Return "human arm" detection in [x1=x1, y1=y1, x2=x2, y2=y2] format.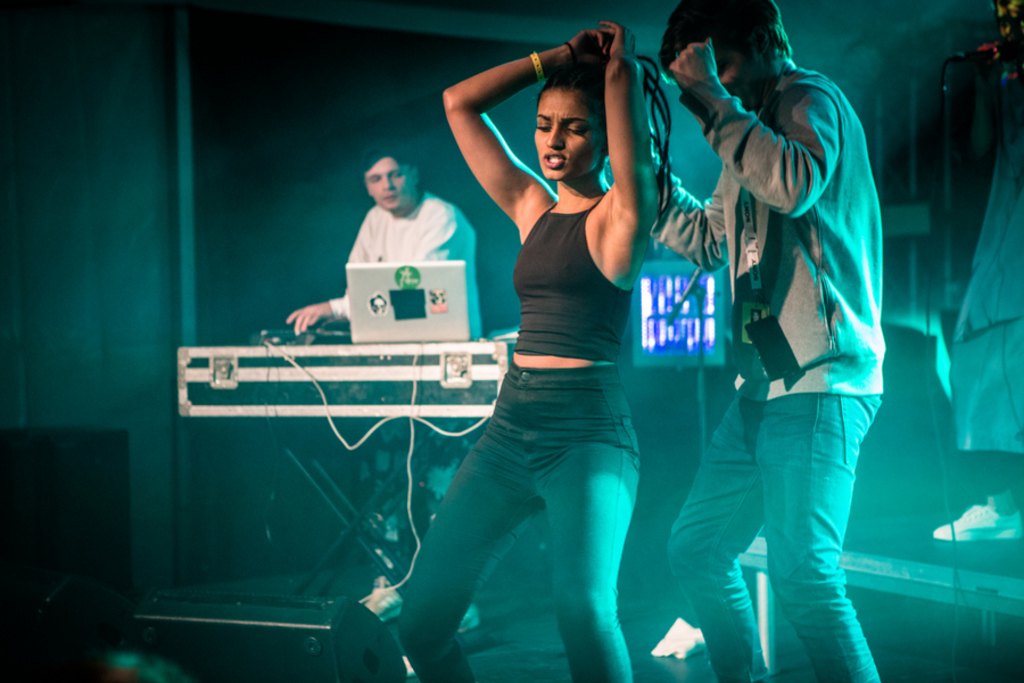
[x1=593, y1=33, x2=668, y2=258].
